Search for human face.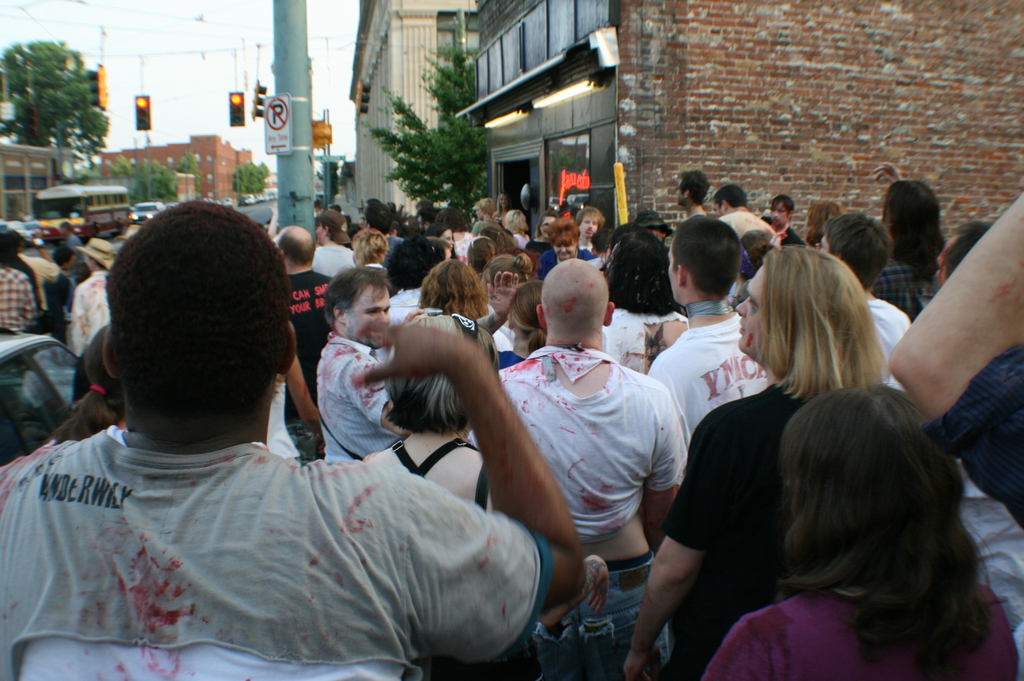
Found at select_region(437, 227, 456, 253).
